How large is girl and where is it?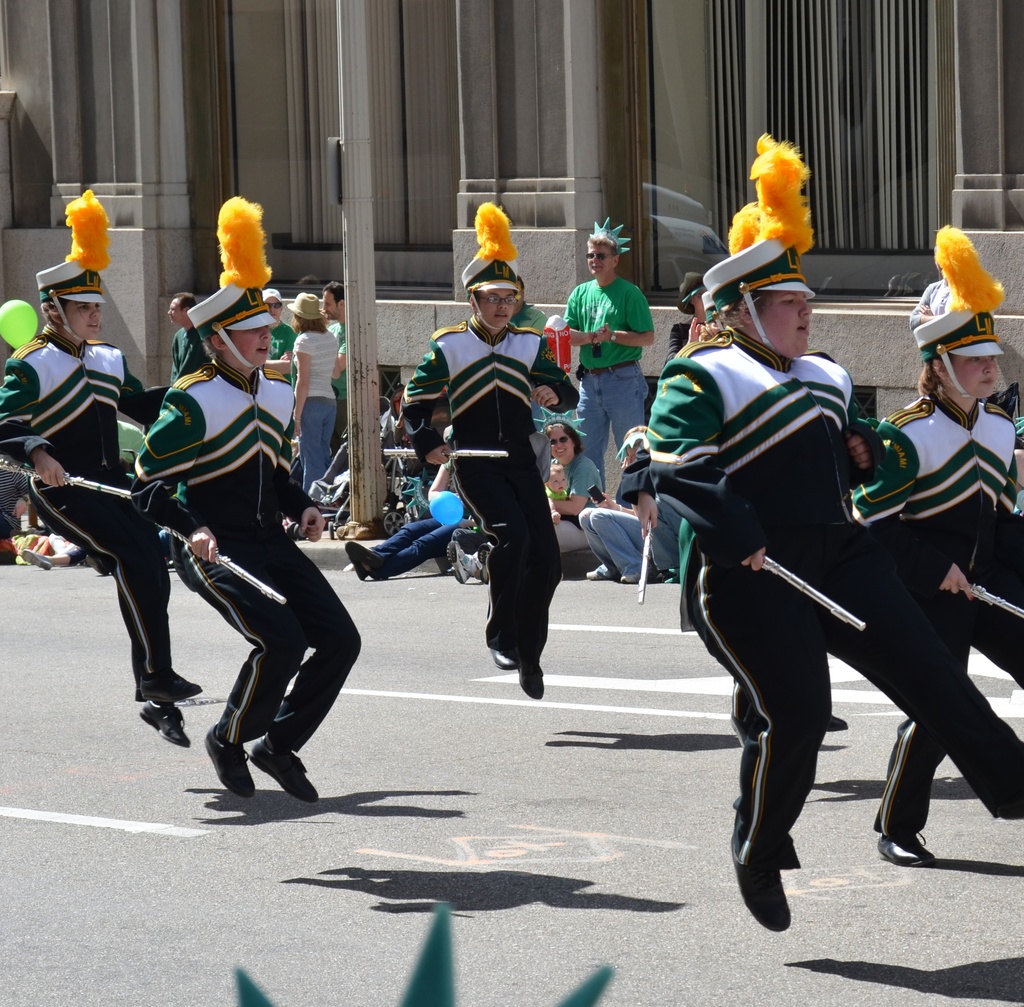
Bounding box: 667:273:719:562.
